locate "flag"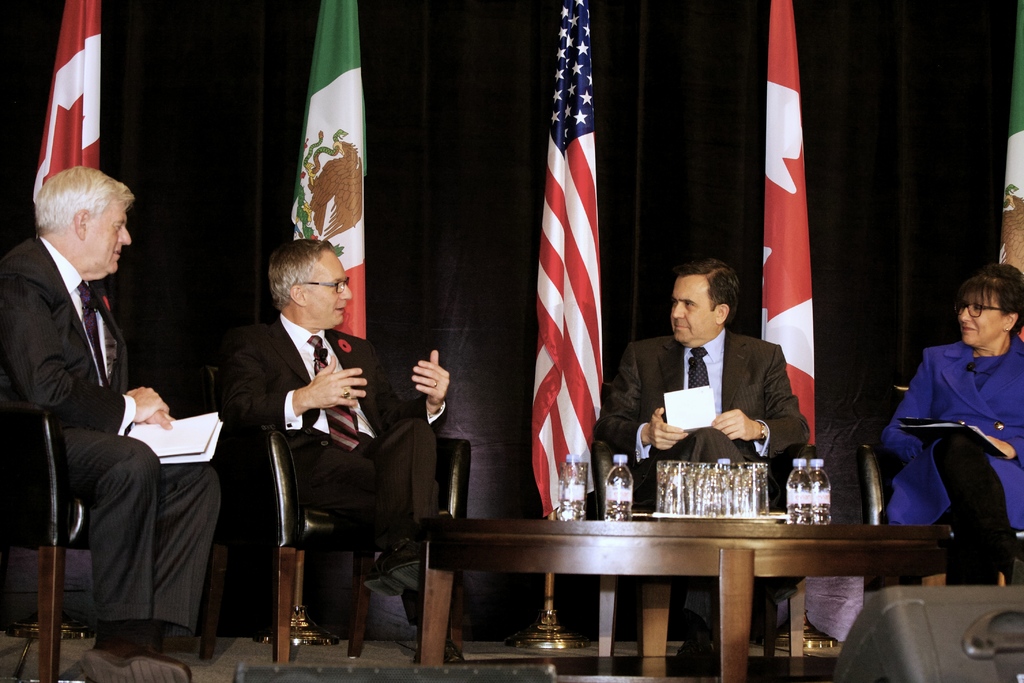
x1=524, y1=0, x2=605, y2=514
